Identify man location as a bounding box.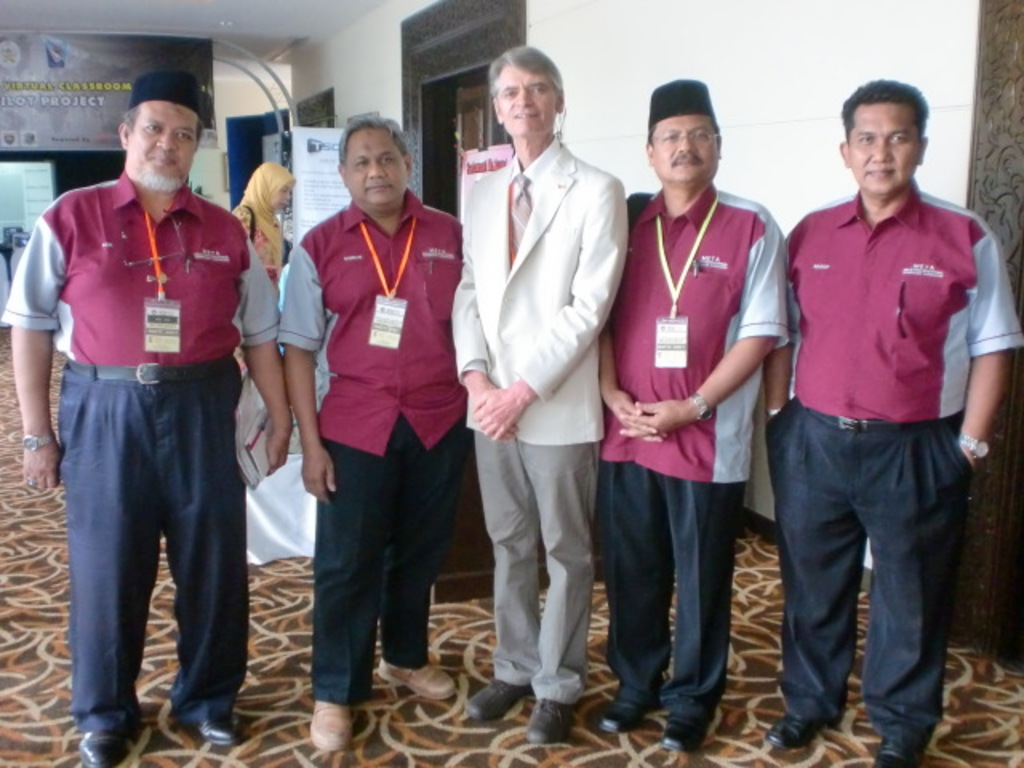
[595,78,792,752].
